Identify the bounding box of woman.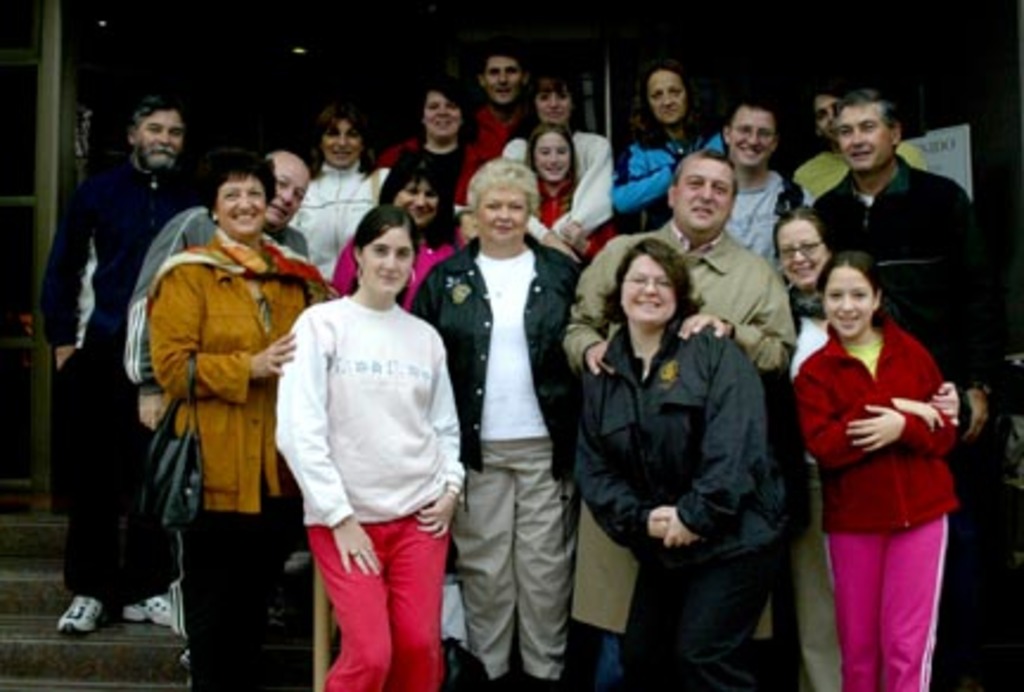
box(282, 199, 476, 690).
